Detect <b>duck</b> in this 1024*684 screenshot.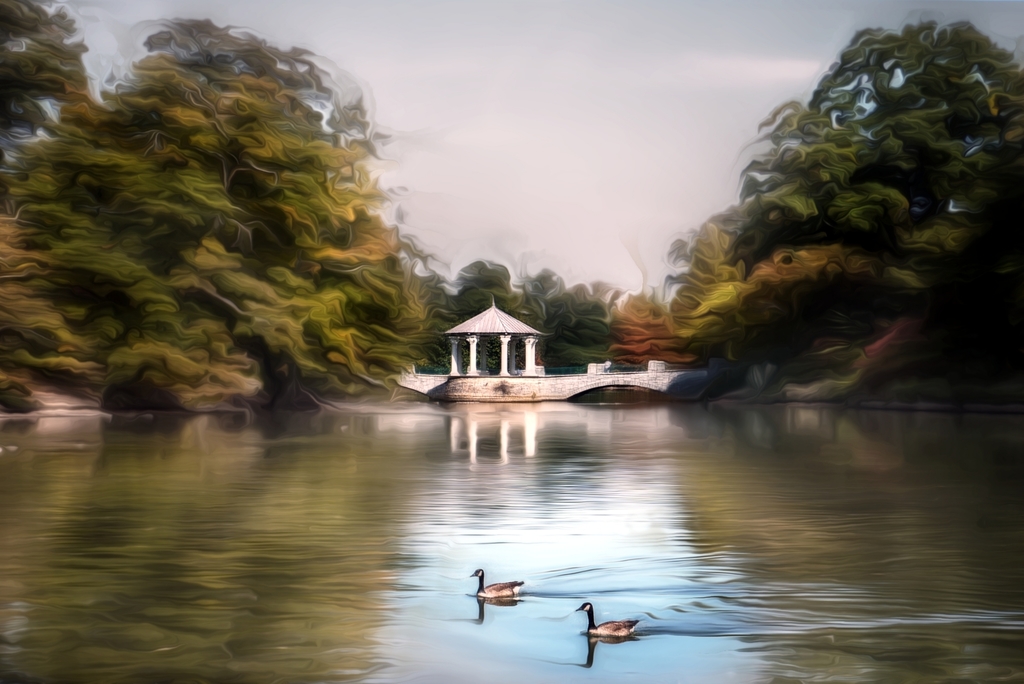
Detection: box=[573, 600, 657, 658].
